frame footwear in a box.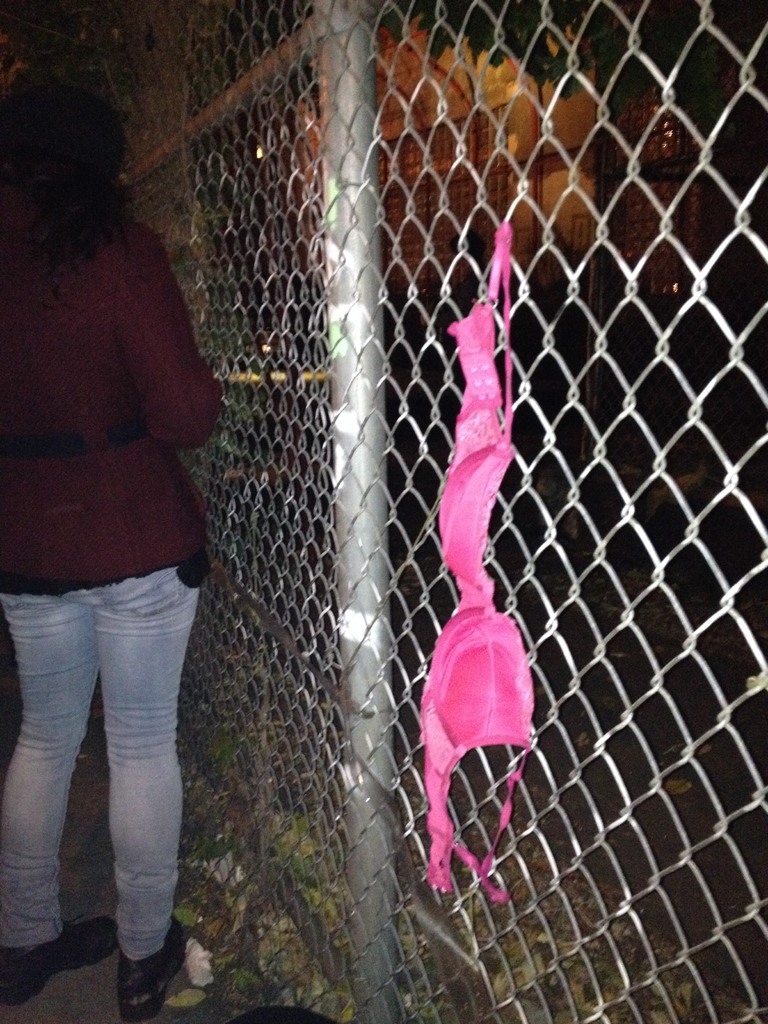
x1=0 y1=906 x2=121 y2=1004.
